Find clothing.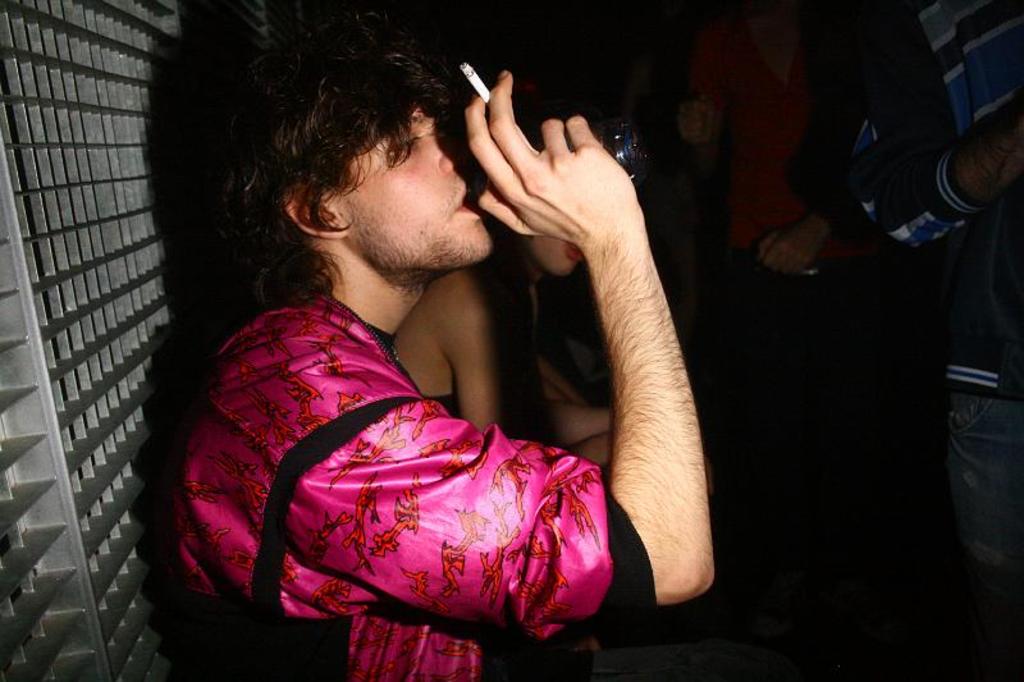
pyautogui.locateOnScreen(669, 0, 884, 568).
